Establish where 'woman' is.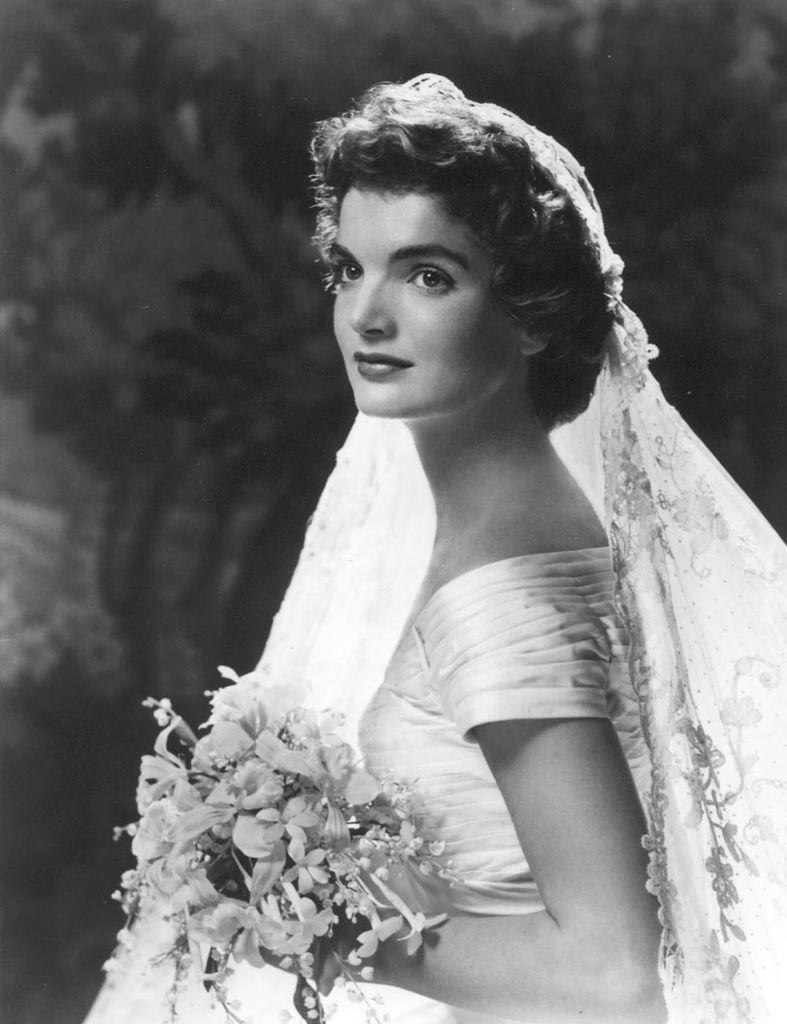
Established at 83 73 786 1023.
